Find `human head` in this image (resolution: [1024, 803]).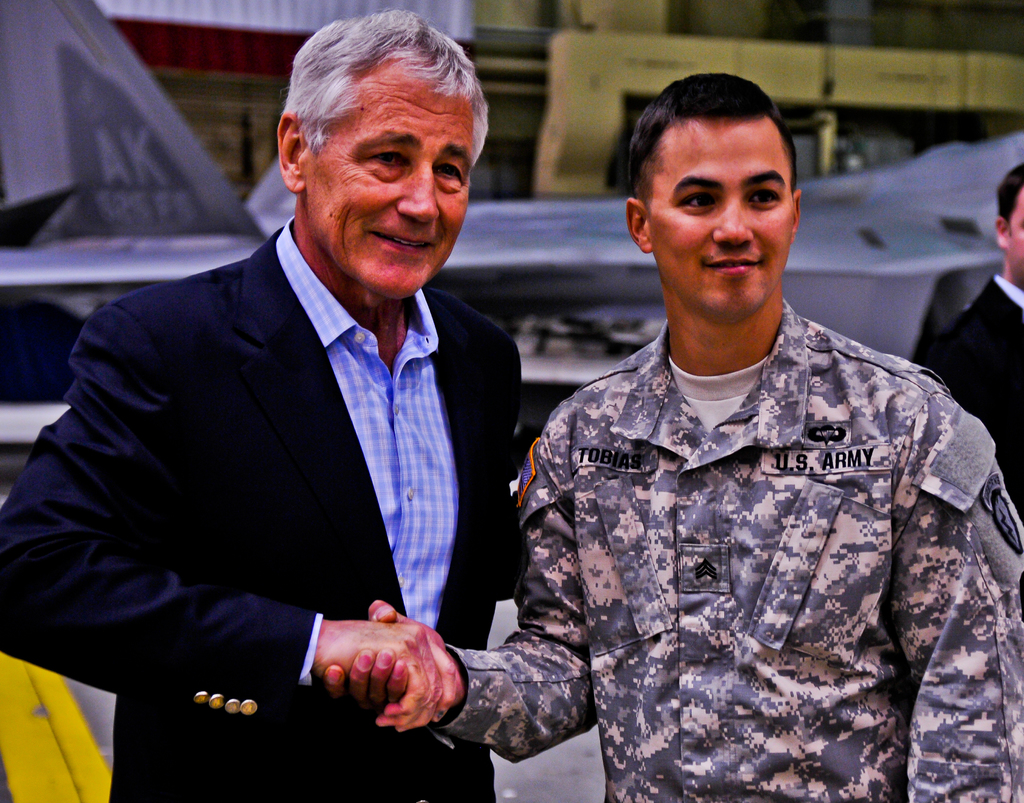
989:162:1023:272.
